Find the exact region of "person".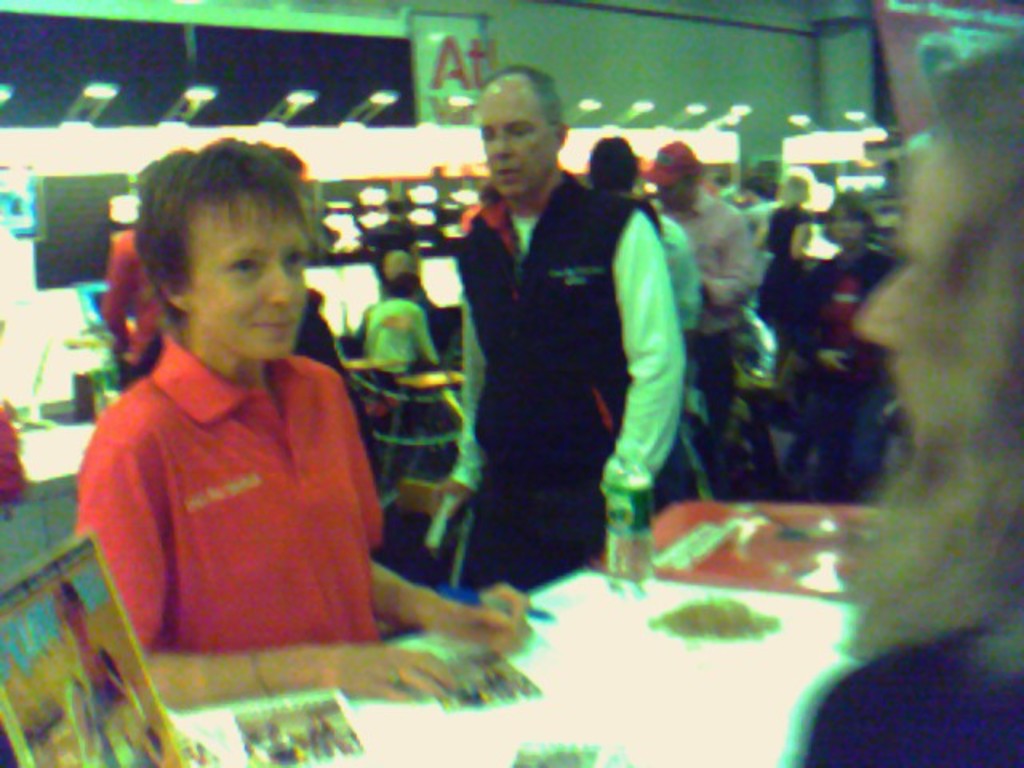
Exact region: bbox(88, 202, 174, 373).
